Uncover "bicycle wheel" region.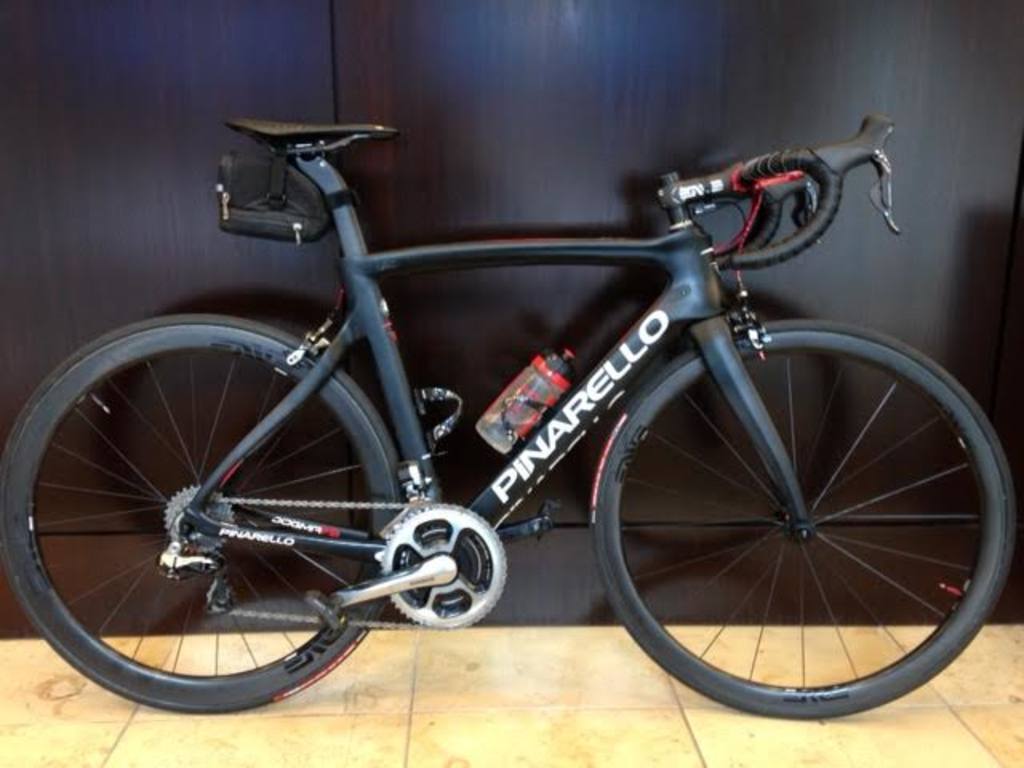
Uncovered: bbox(592, 317, 1016, 722).
